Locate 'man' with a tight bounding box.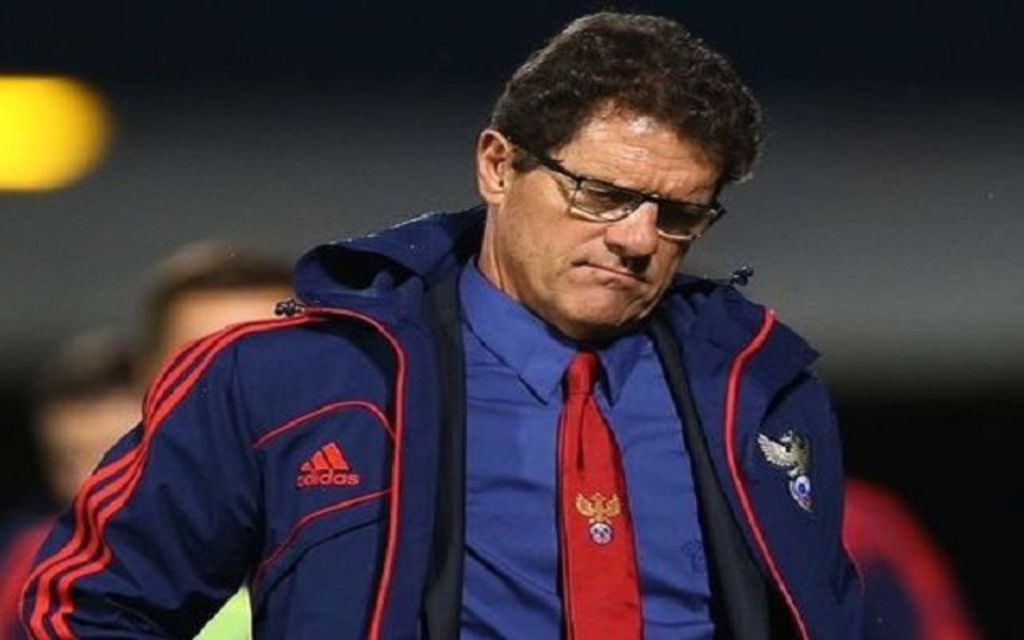
[left=106, top=42, right=872, bottom=630].
